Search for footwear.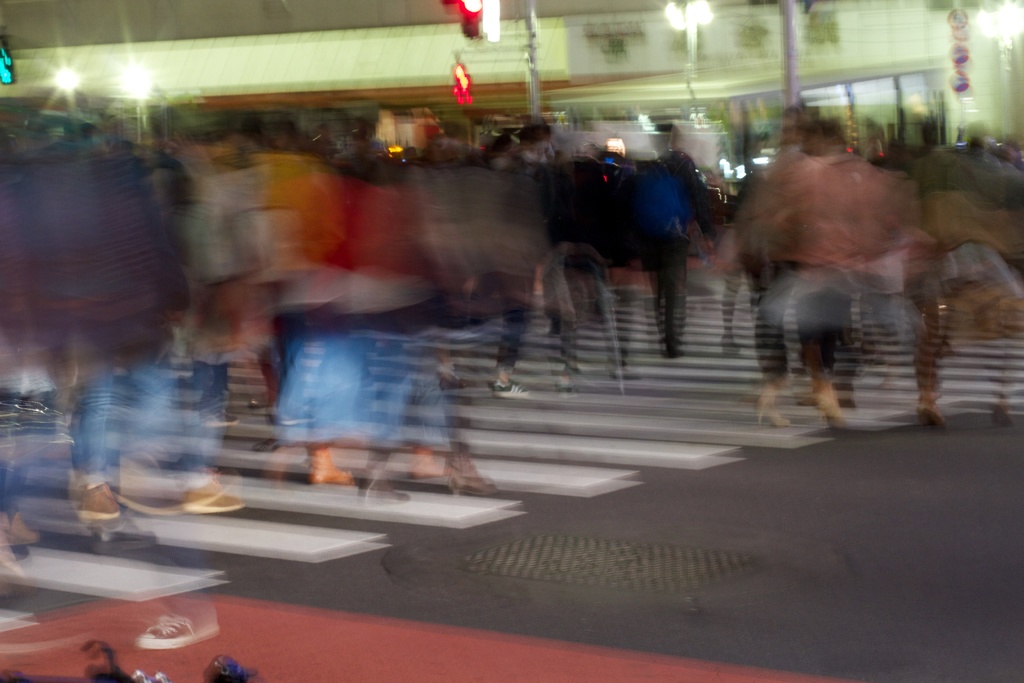
Found at BBox(76, 477, 118, 520).
